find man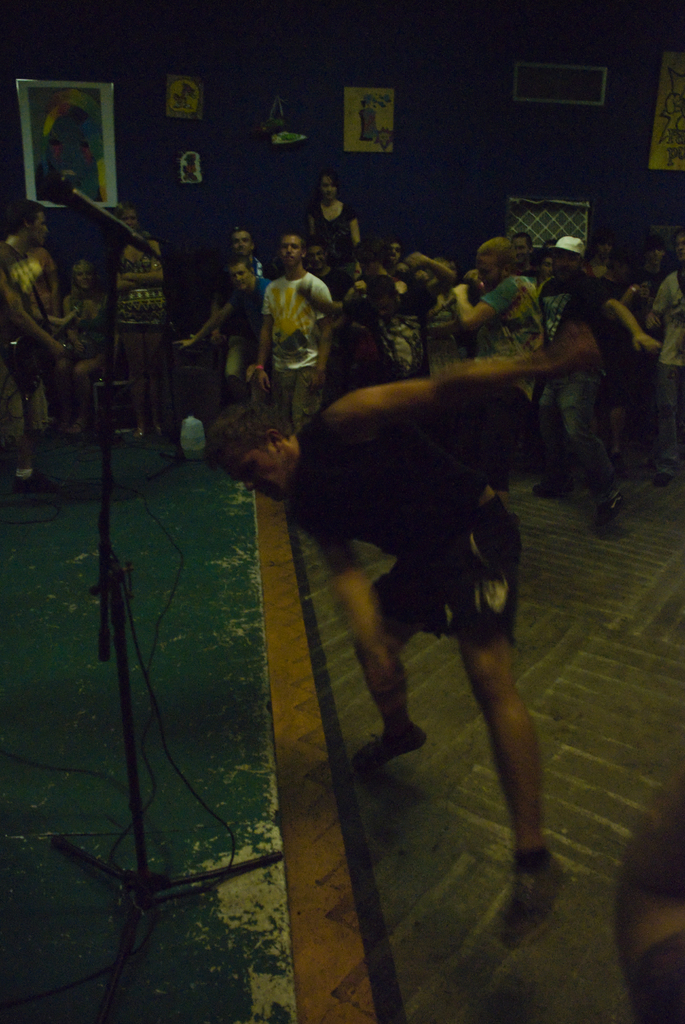
bbox=[295, 245, 348, 296]
